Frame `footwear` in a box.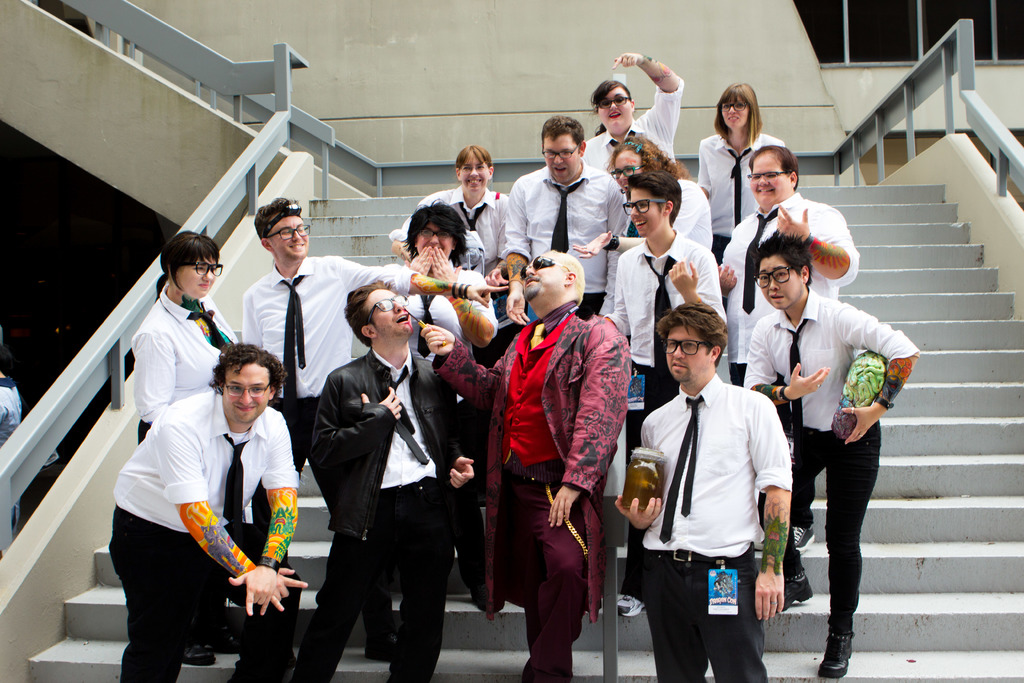
box=[188, 639, 219, 664].
